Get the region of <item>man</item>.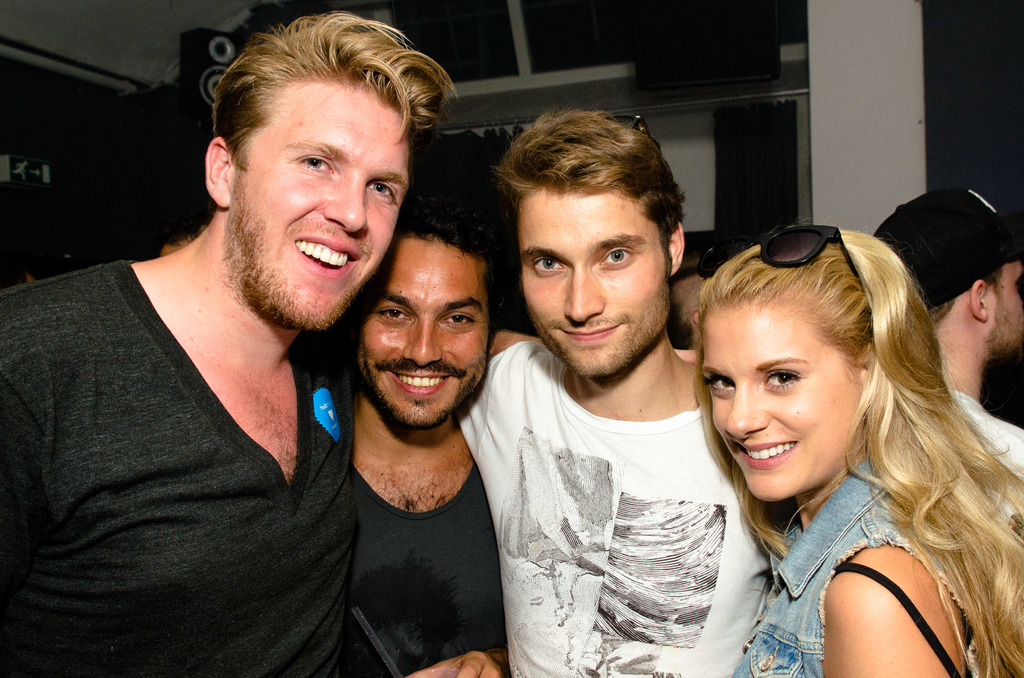
select_region(331, 203, 506, 677).
